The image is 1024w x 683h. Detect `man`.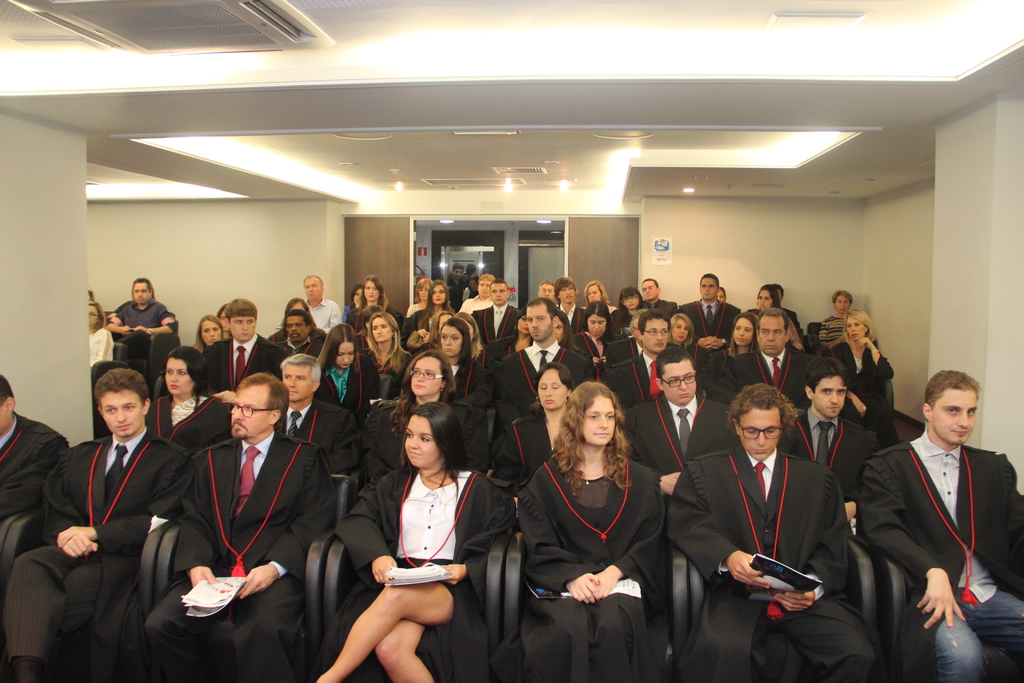
Detection: (0,377,69,516).
